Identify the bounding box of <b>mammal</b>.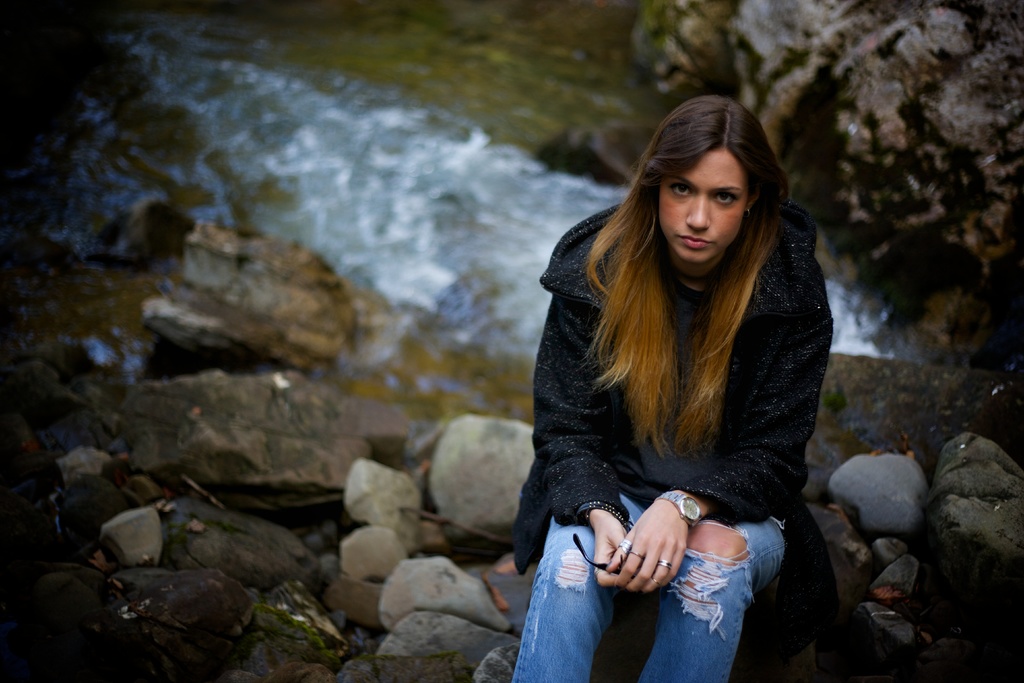
select_region(524, 100, 843, 652).
